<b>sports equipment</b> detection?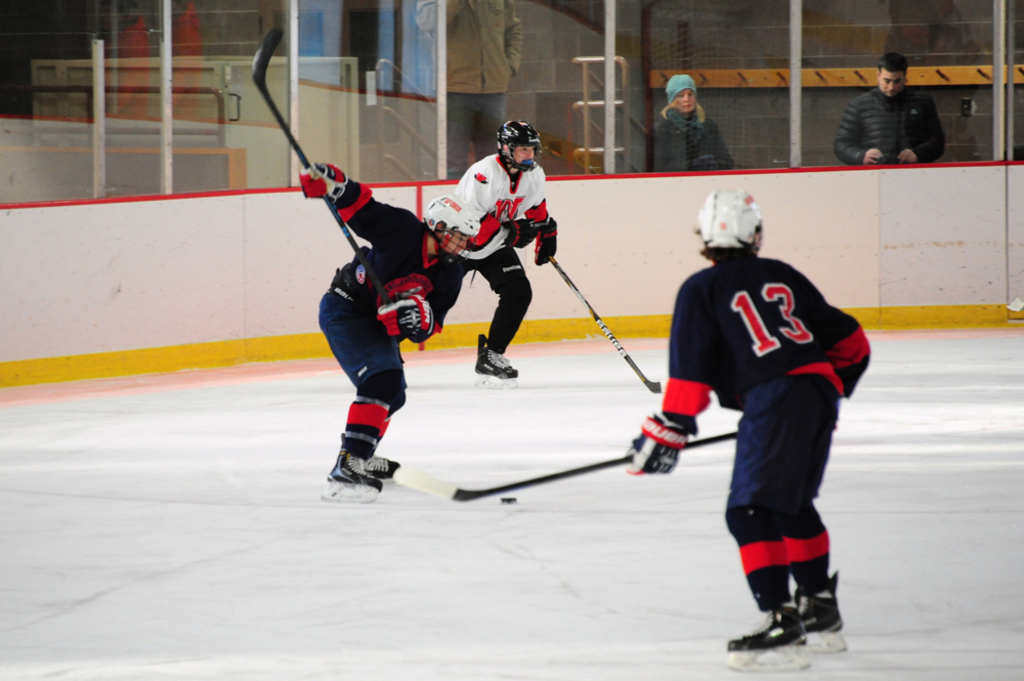
[364, 453, 409, 486]
